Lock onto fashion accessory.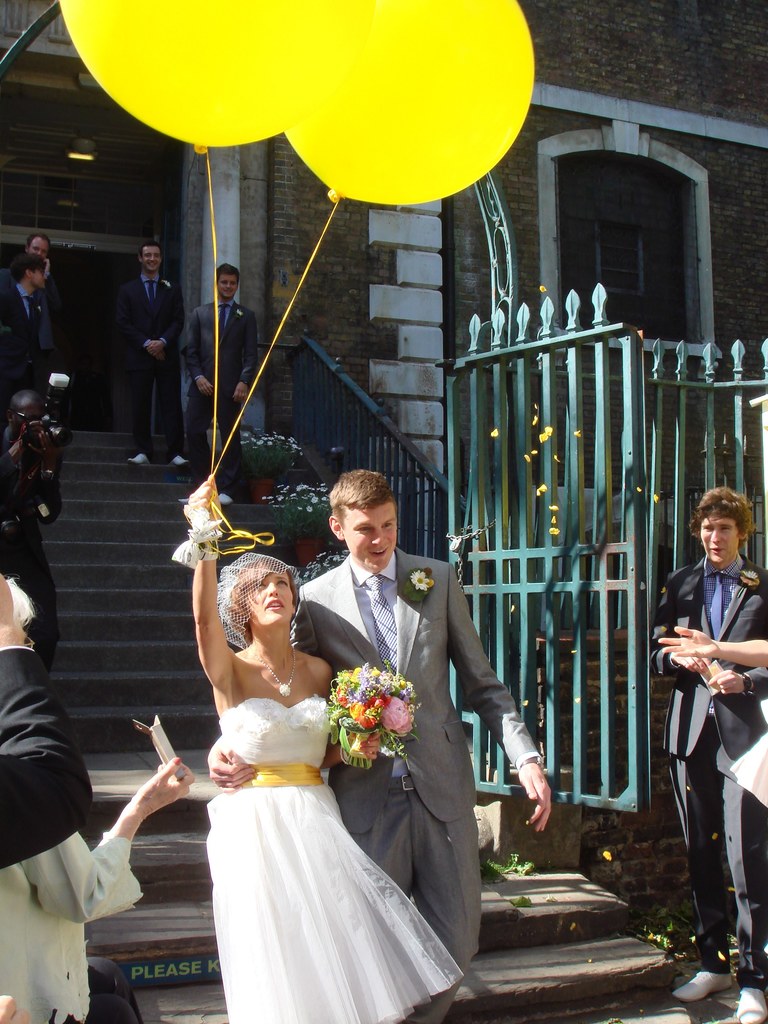
Locked: detection(248, 643, 298, 698).
